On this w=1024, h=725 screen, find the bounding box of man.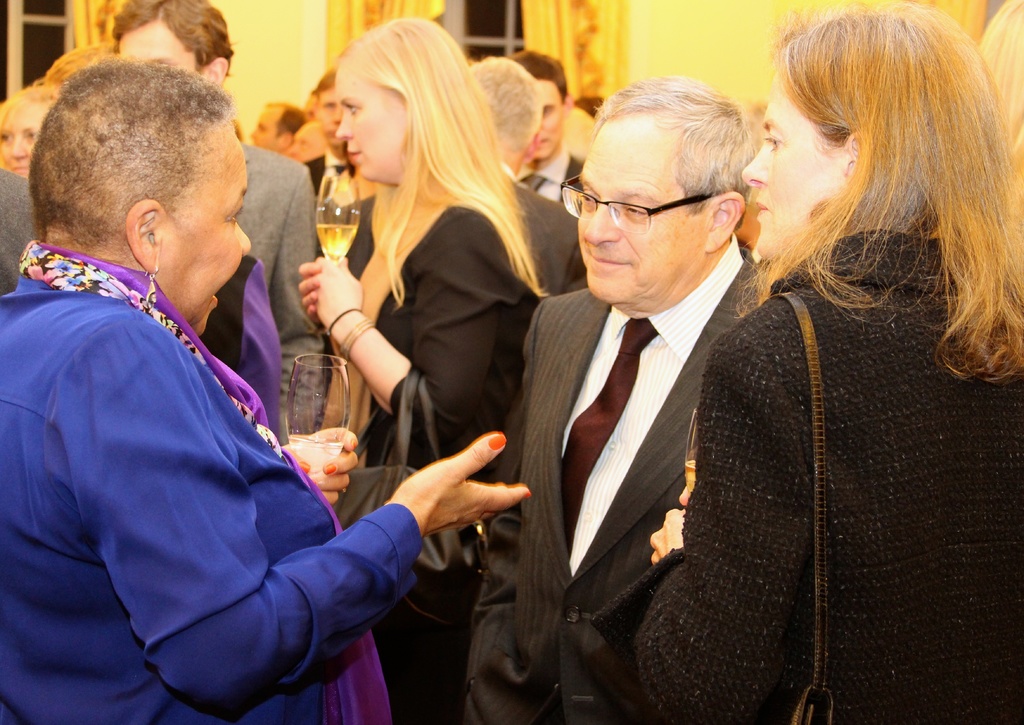
Bounding box: {"left": 304, "top": 68, "right": 353, "bottom": 194}.
